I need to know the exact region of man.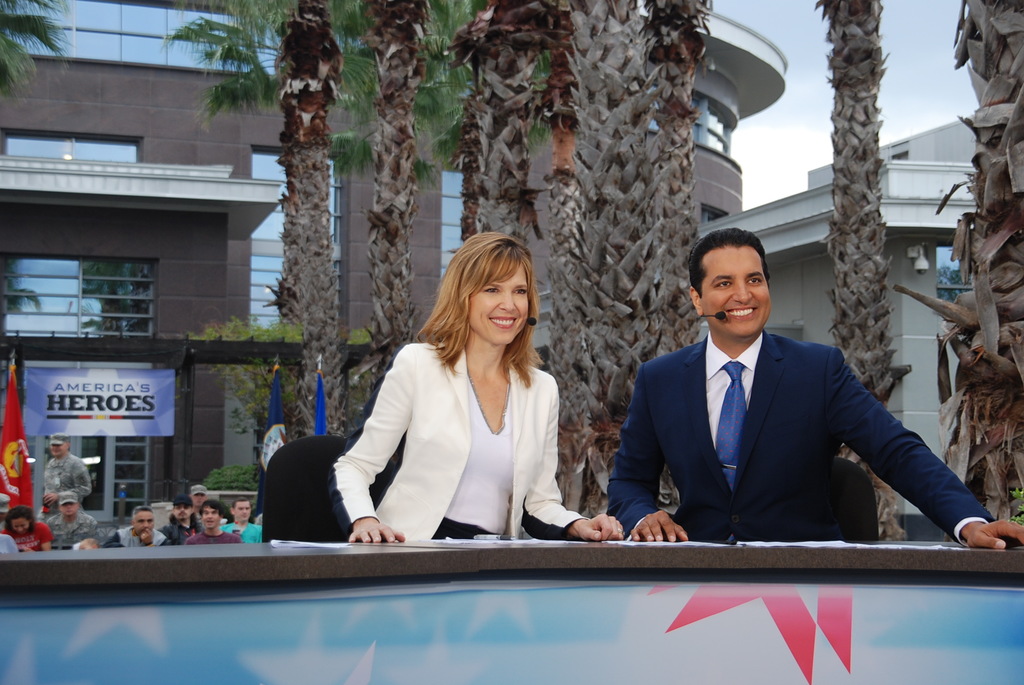
Region: [left=220, top=496, right=261, bottom=543].
